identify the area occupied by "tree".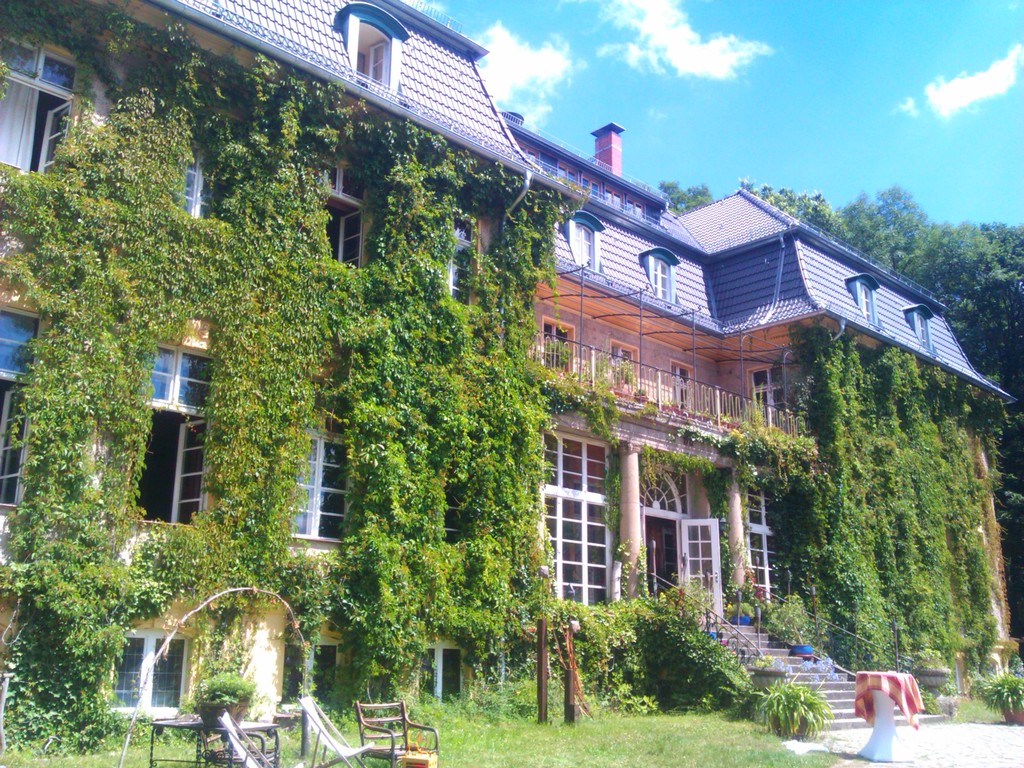
Area: l=734, t=182, r=849, b=248.
